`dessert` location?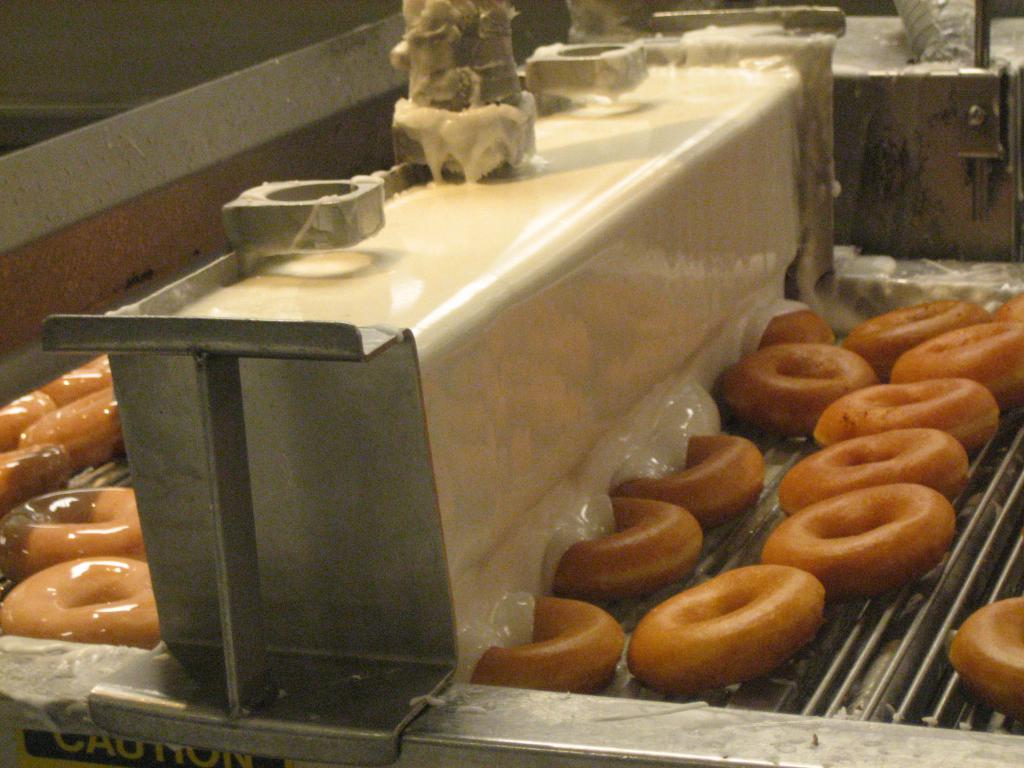
bbox=(987, 291, 1023, 327)
